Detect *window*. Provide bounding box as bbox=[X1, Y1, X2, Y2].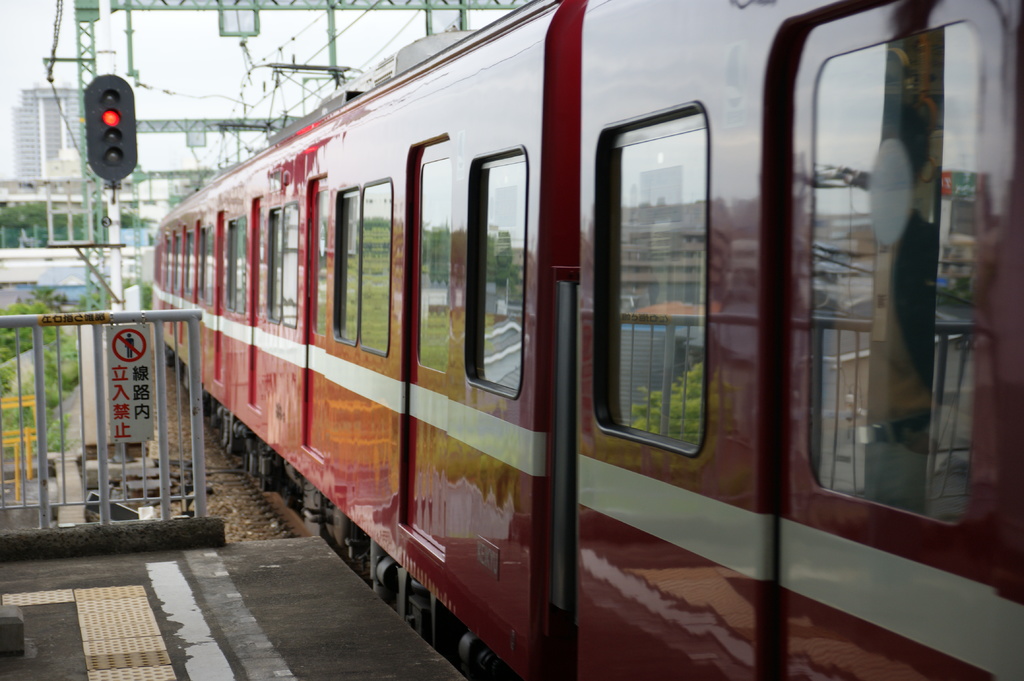
bbox=[283, 203, 301, 328].
